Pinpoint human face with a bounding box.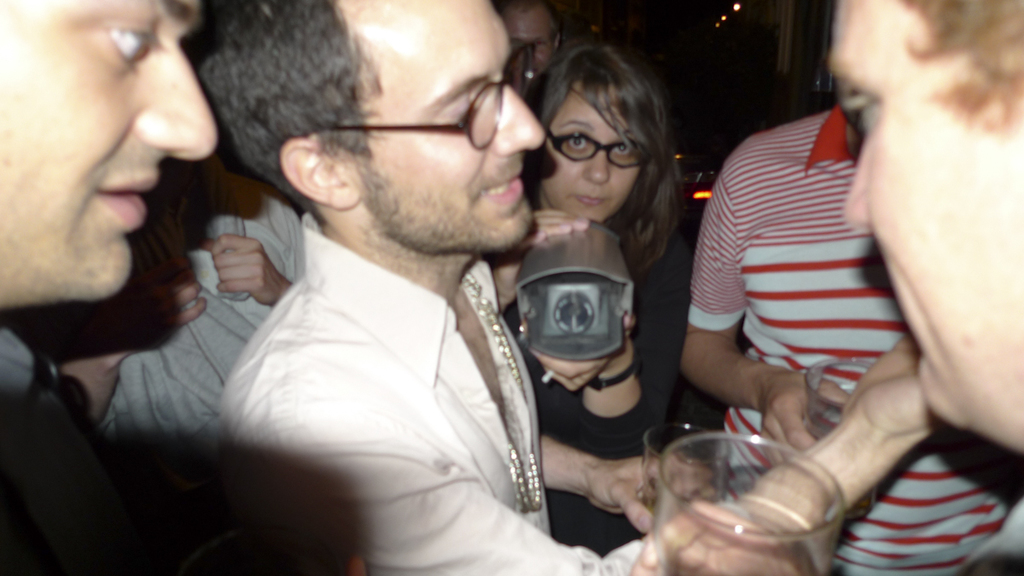
detection(0, 0, 218, 312).
